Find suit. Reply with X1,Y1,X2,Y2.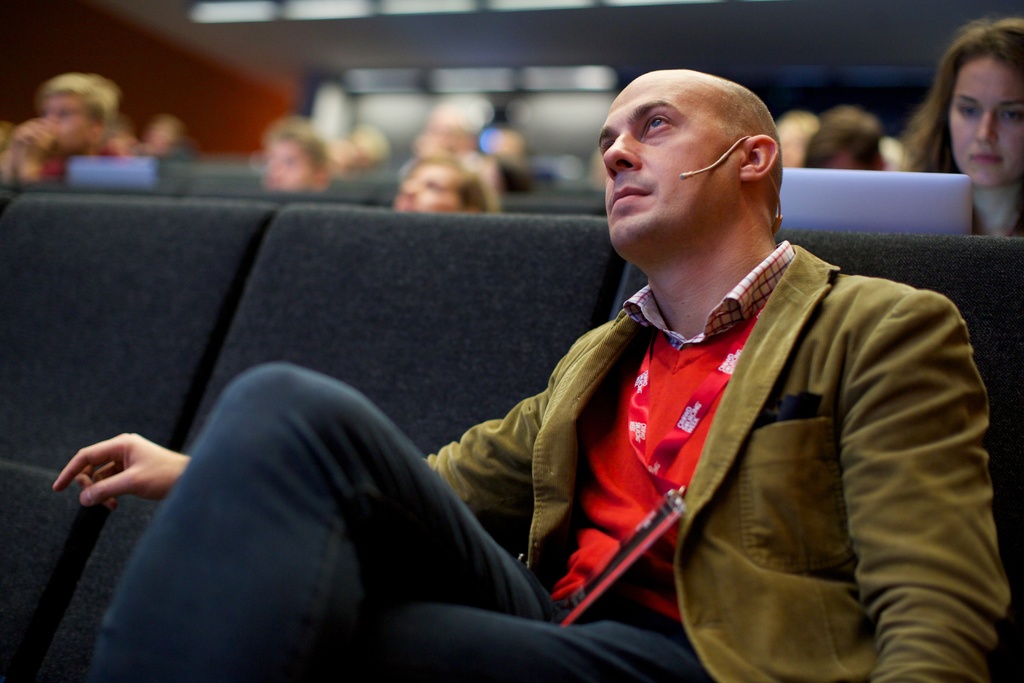
427,136,983,673.
